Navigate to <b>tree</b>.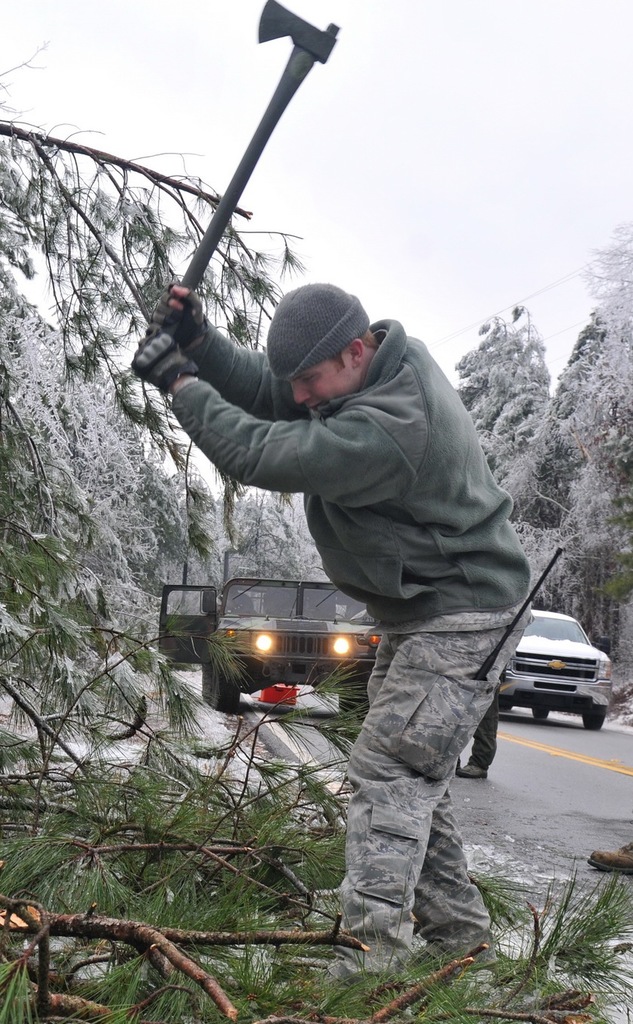
Navigation target: (458,226,632,643).
